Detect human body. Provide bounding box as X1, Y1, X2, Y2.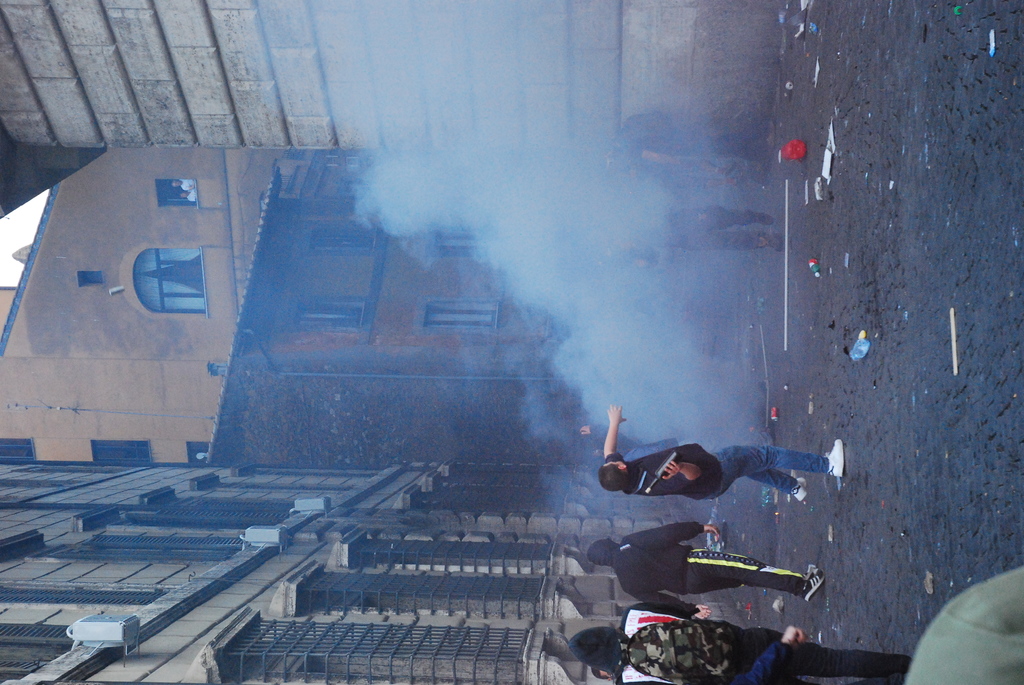
602, 422, 851, 520.
